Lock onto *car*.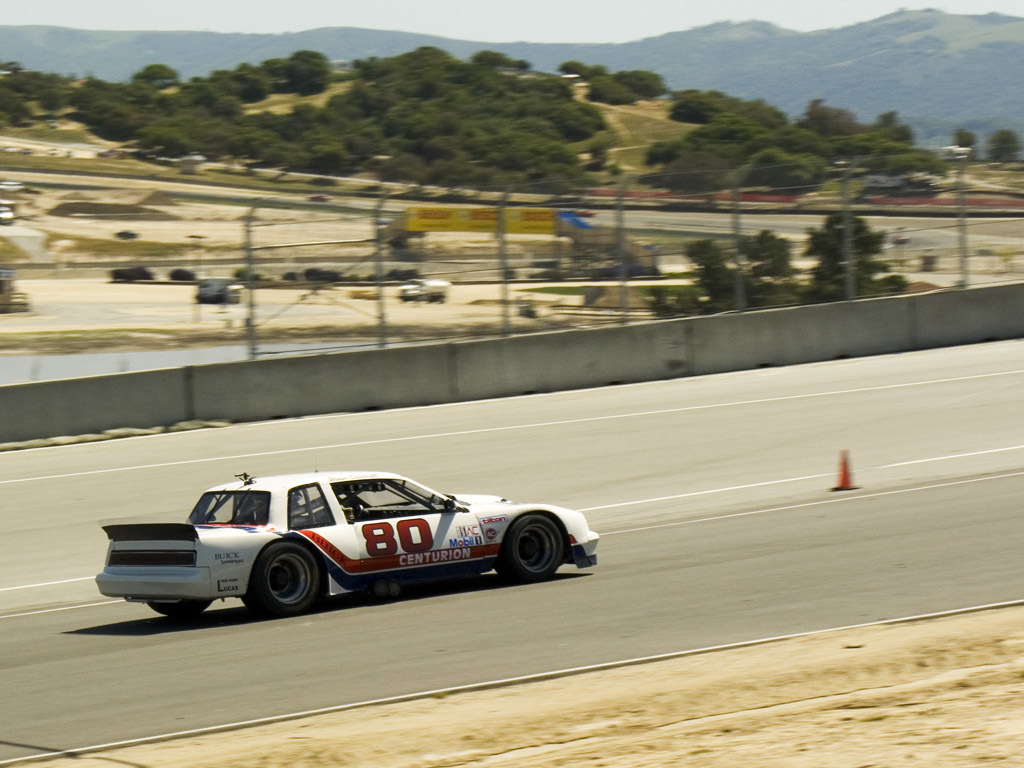
Locked: <box>0,177,29,194</box>.
